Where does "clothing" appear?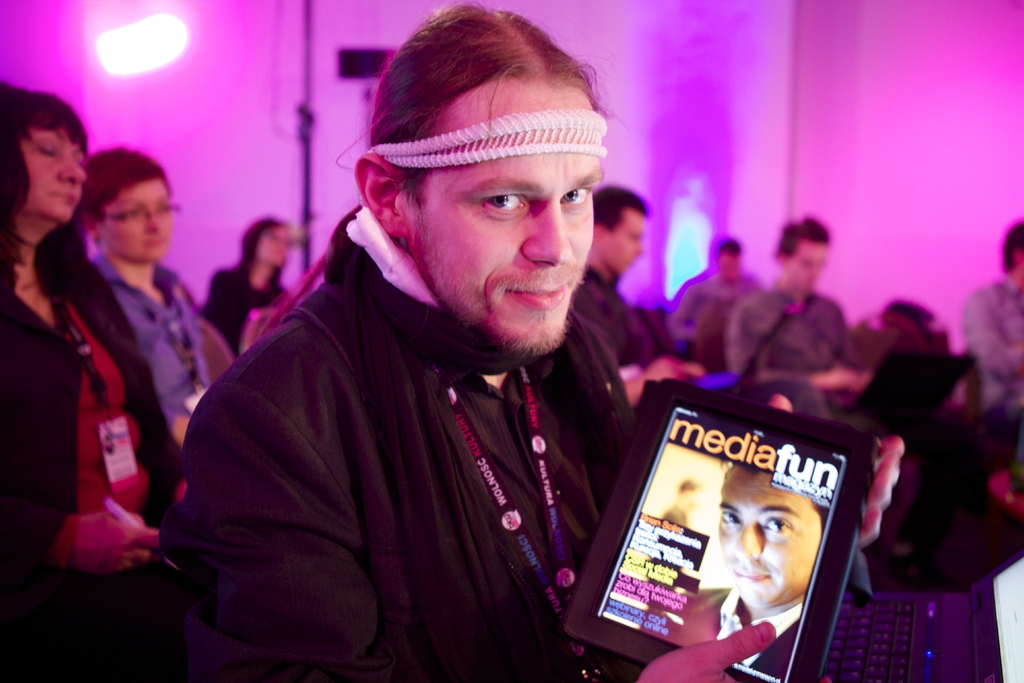
Appears at 963/278/1023/416.
